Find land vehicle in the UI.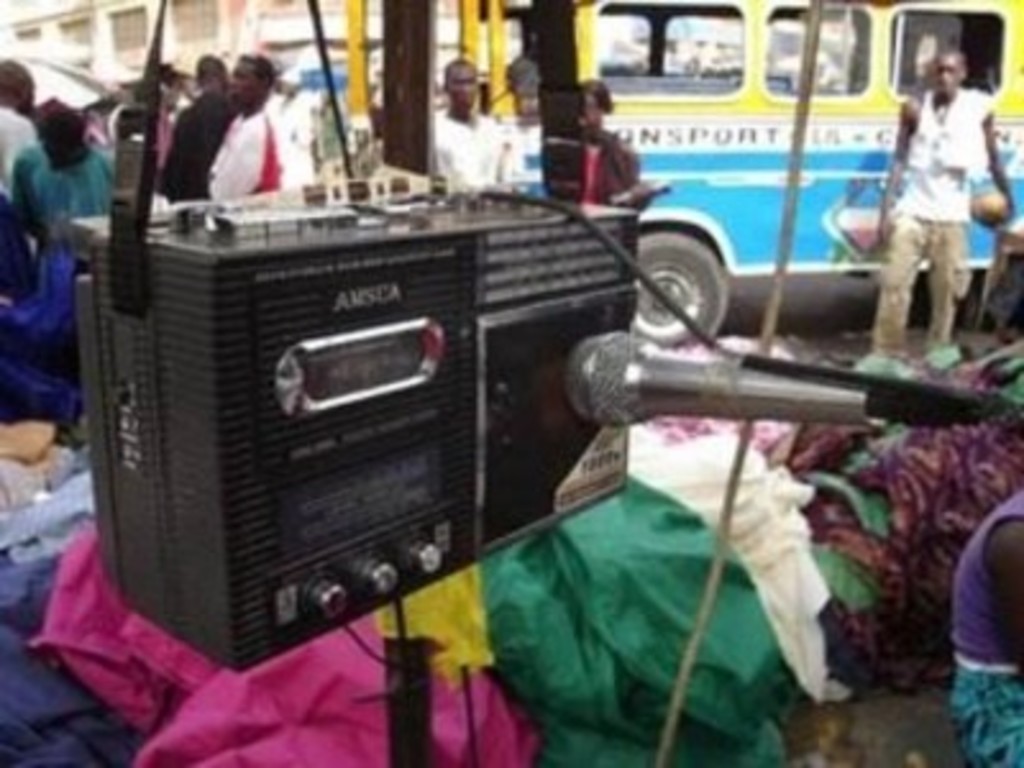
UI element at rect(333, 0, 1021, 358).
